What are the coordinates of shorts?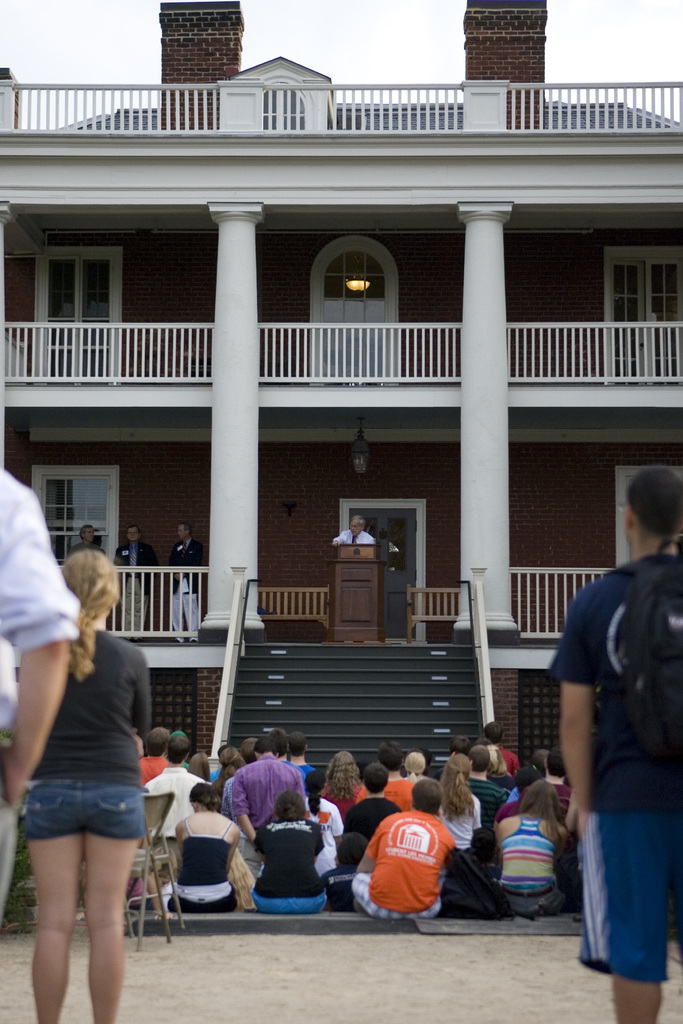
box(0, 779, 21, 956).
